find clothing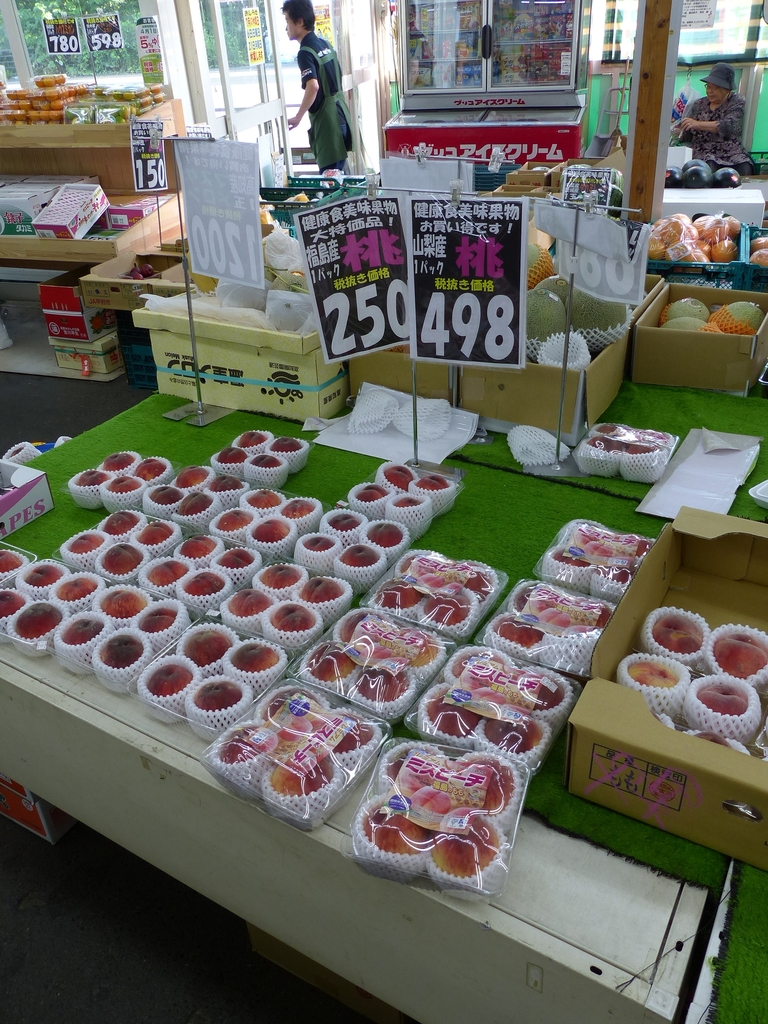
680 88 758 166
